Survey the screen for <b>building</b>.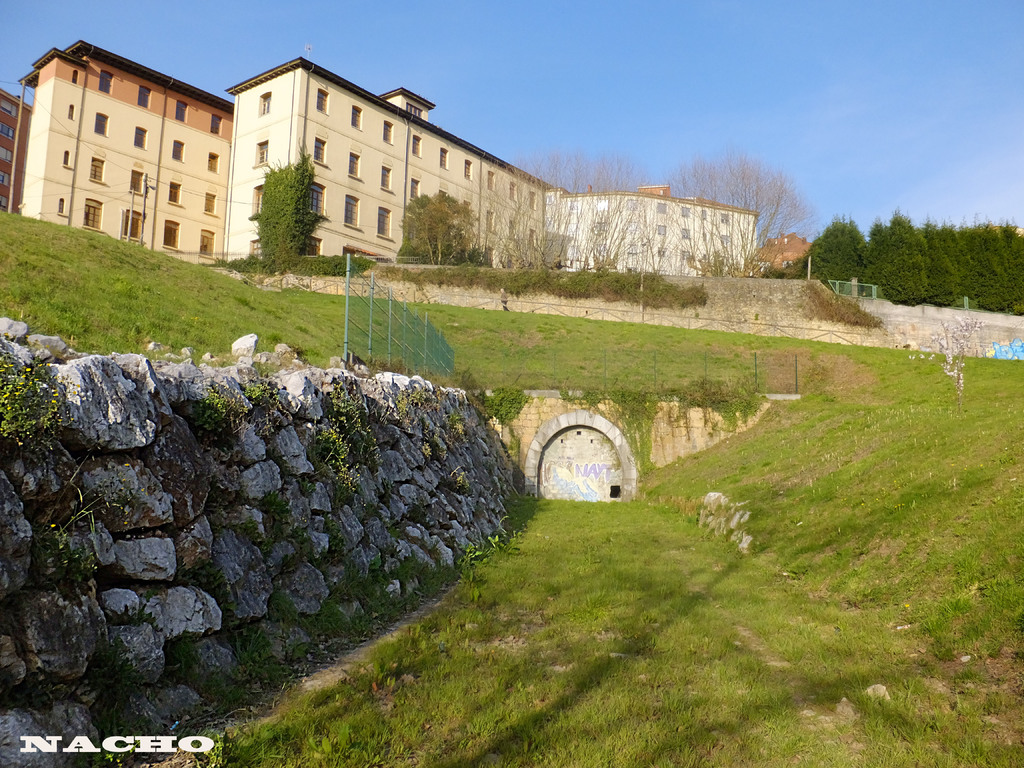
Survey found: region(0, 85, 31, 212).
